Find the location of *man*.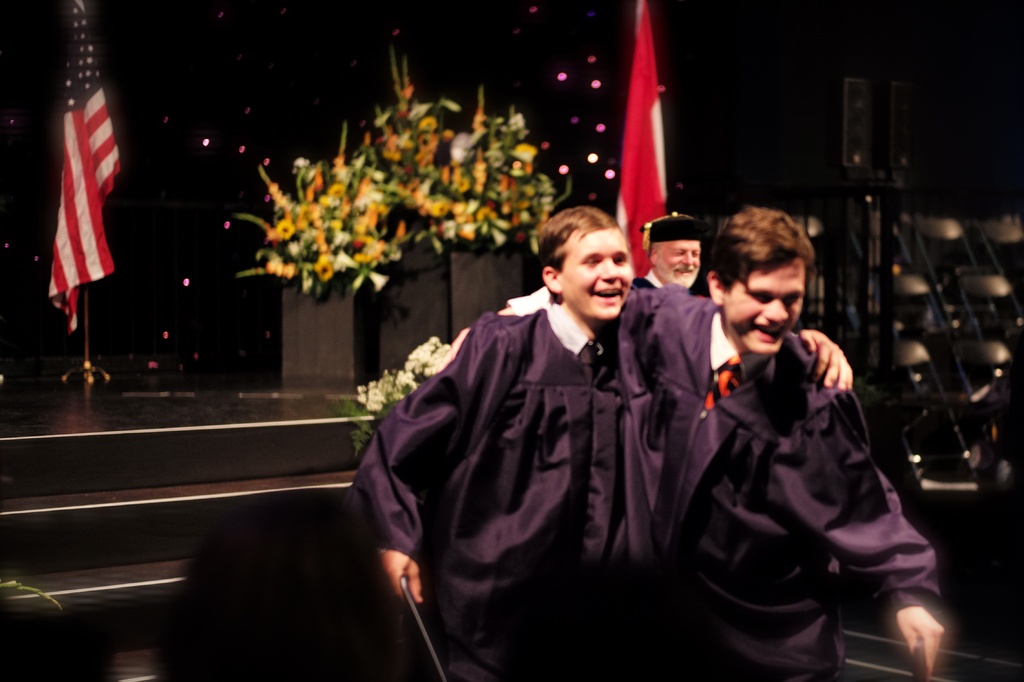
Location: BBox(634, 208, 708, 291).
